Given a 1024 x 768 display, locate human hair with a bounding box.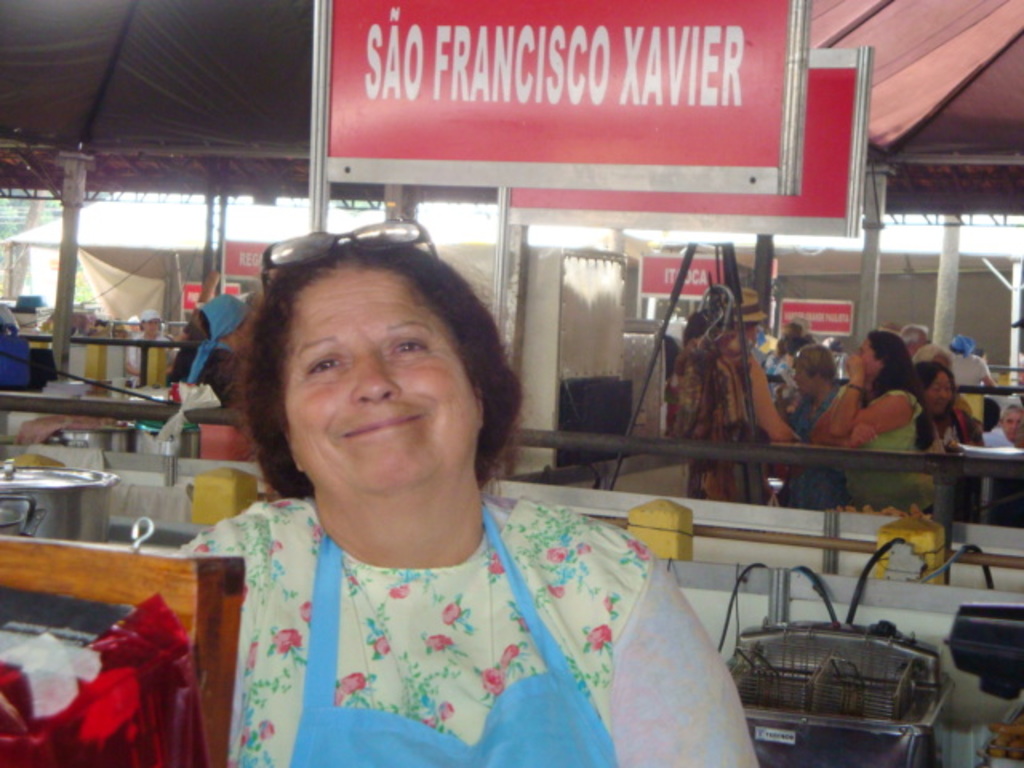
Located: bbox(909, 355, 958, 403).
